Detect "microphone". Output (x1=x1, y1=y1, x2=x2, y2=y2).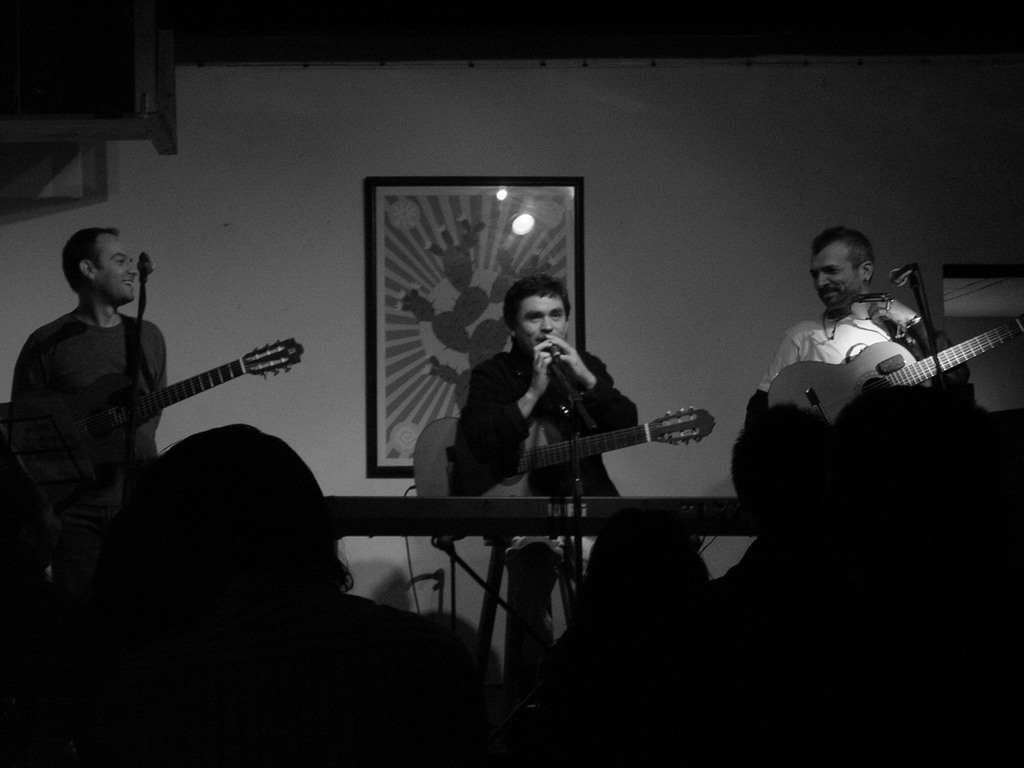
(x1=889, y1=259, x2=915, y2=285).
